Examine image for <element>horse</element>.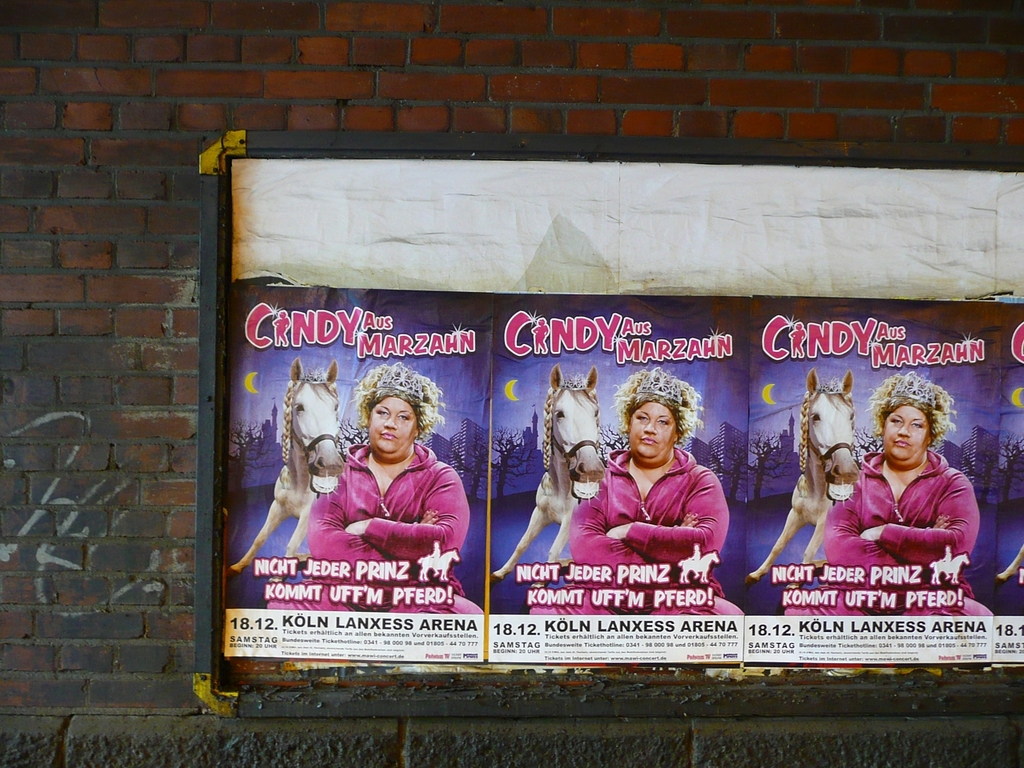
Examination result: detection(747, 366, 863, 582).
